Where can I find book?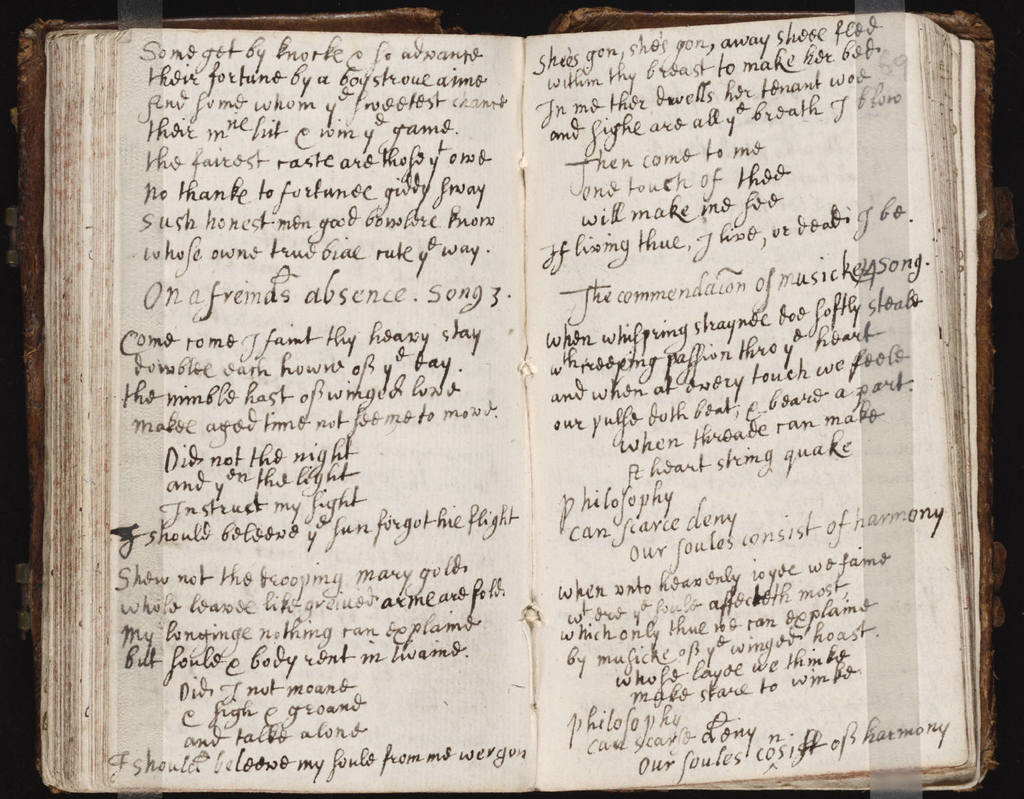
You can find it at x1=13, y1=0, x2=1003, y2=795.
